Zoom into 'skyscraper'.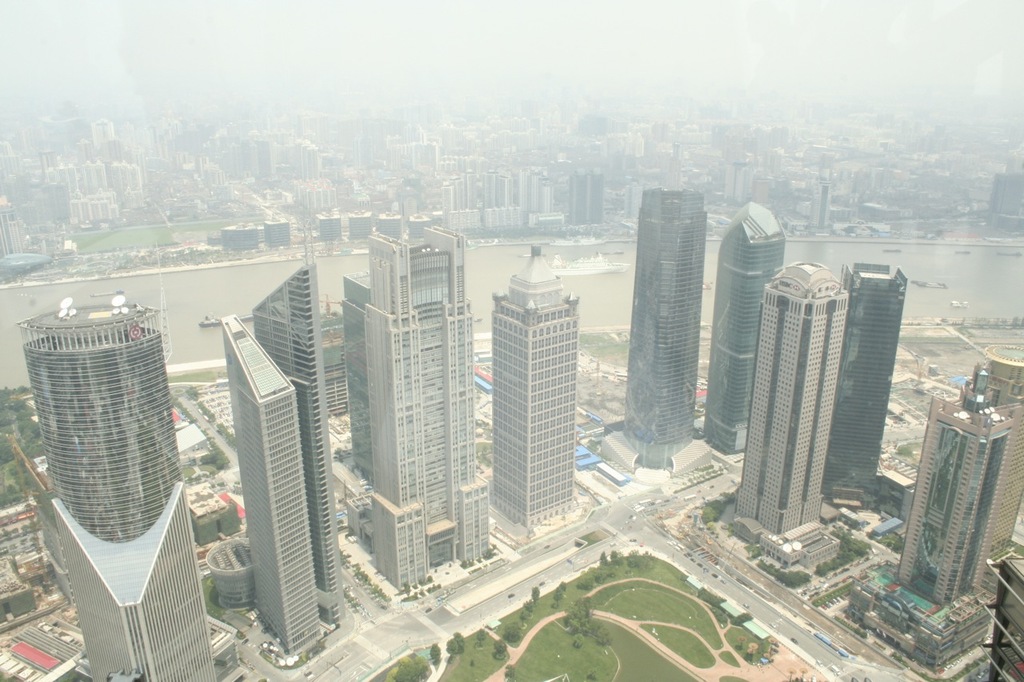
Zoom target: bbox(488, 243, 582, 531).
